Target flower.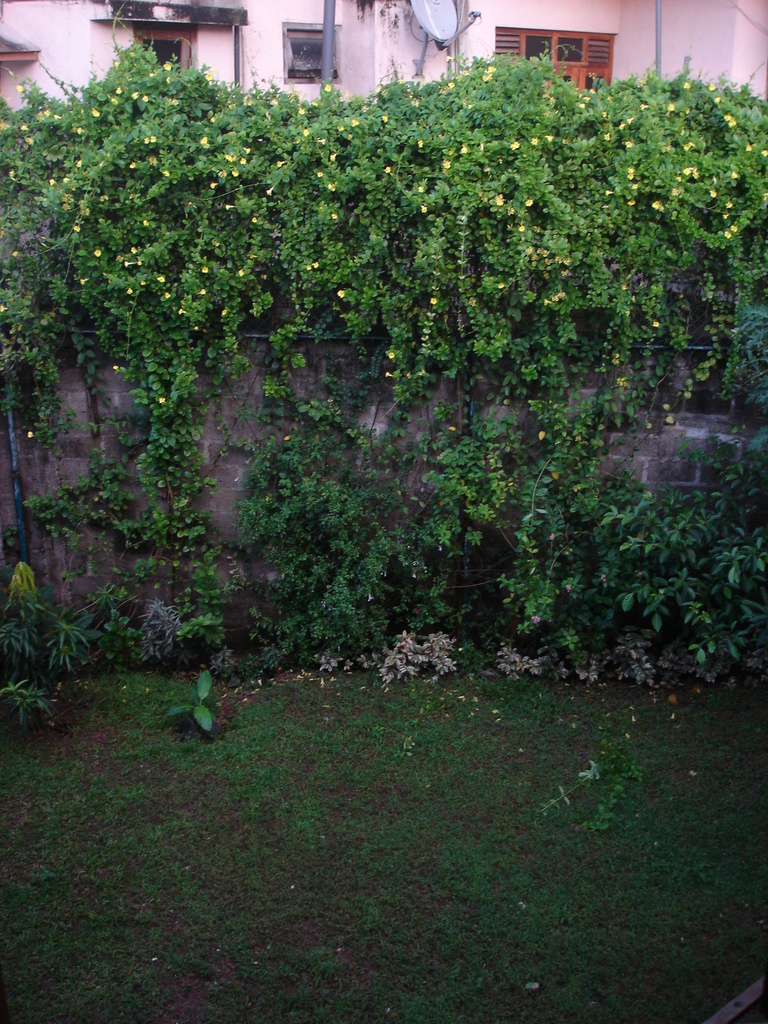
Target region: crop(179, 307, 186, 314).
